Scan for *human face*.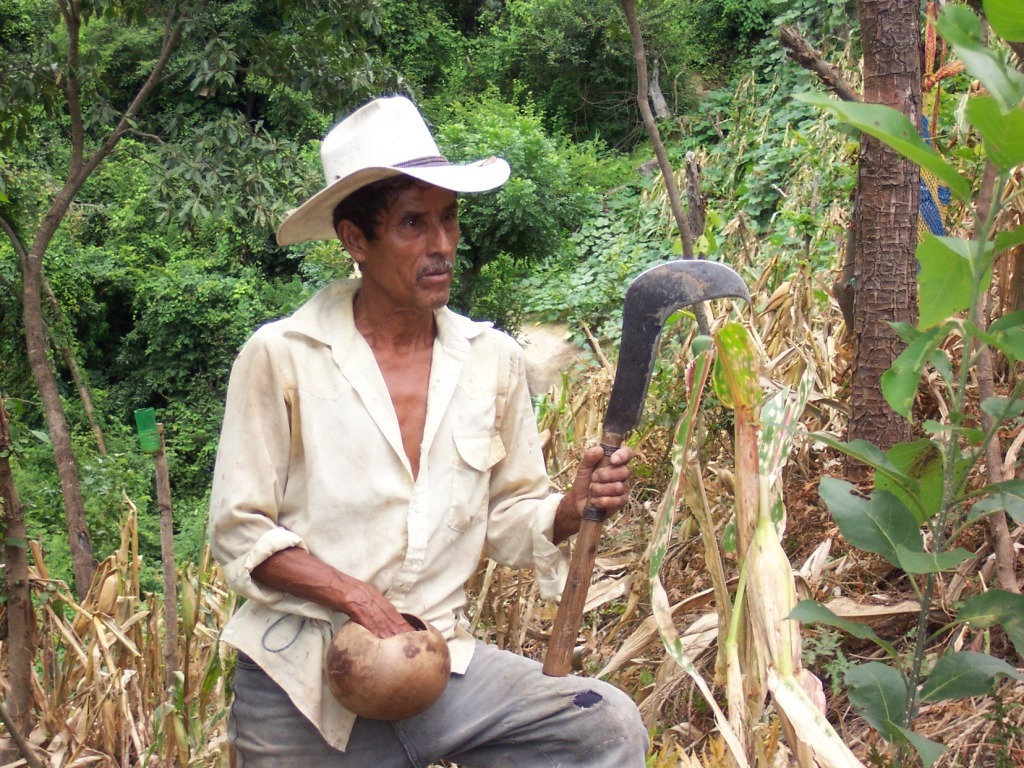
Scan result: 371, 175, 461, 307.
